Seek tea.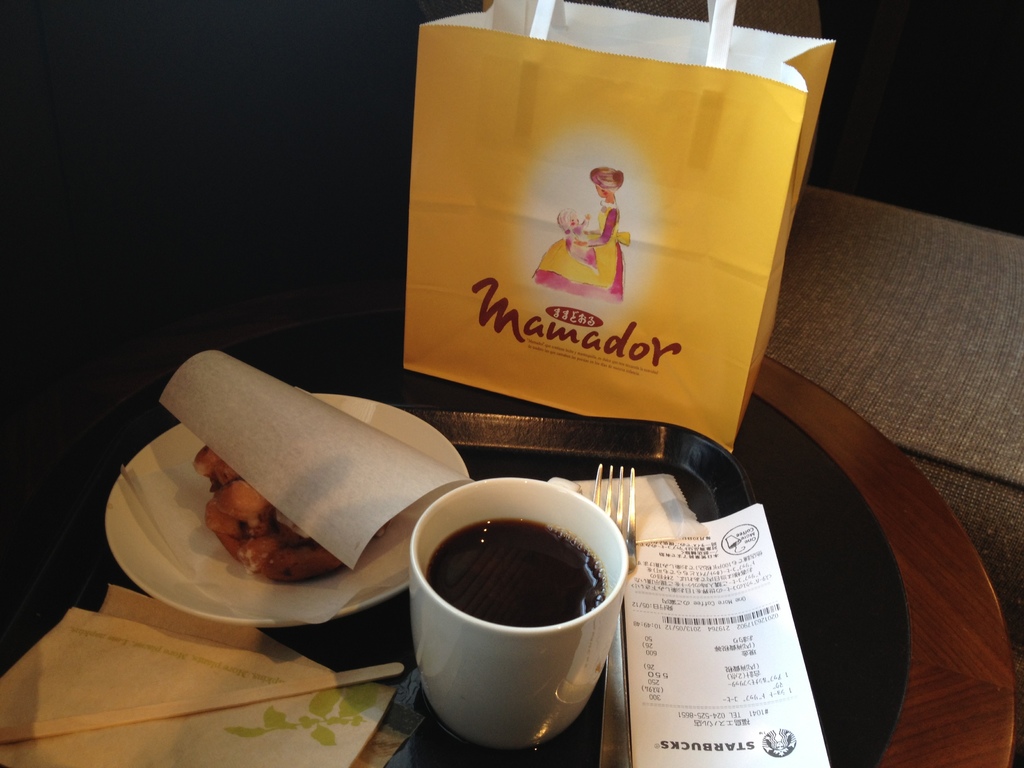
(429,517,607,628).
